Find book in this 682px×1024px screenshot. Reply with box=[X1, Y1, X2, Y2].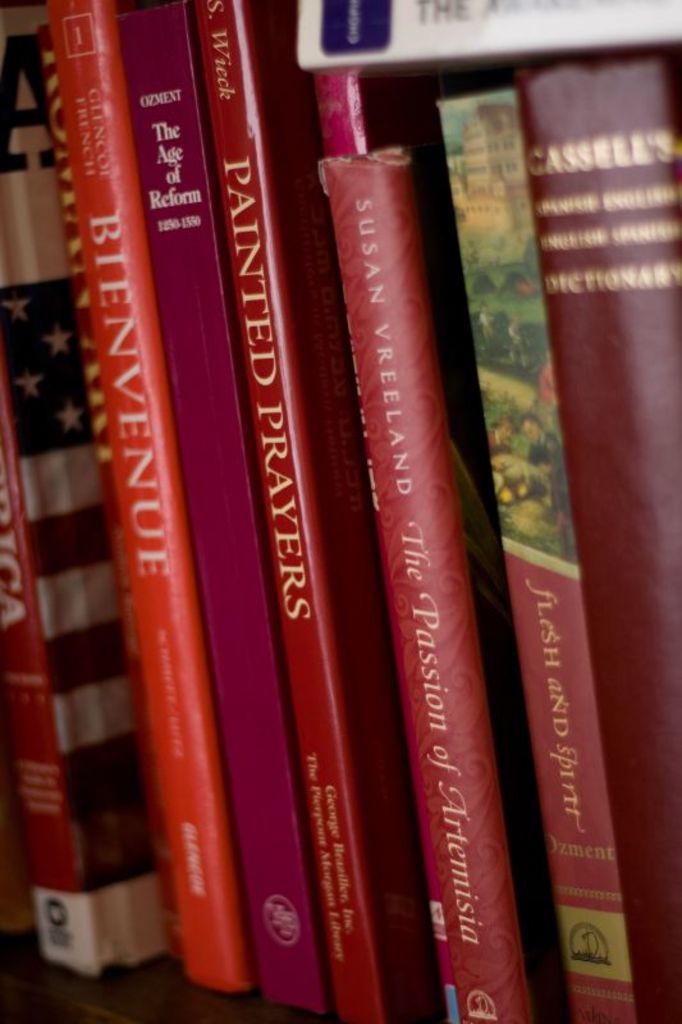
box=[503, 54, 681, 1023].
